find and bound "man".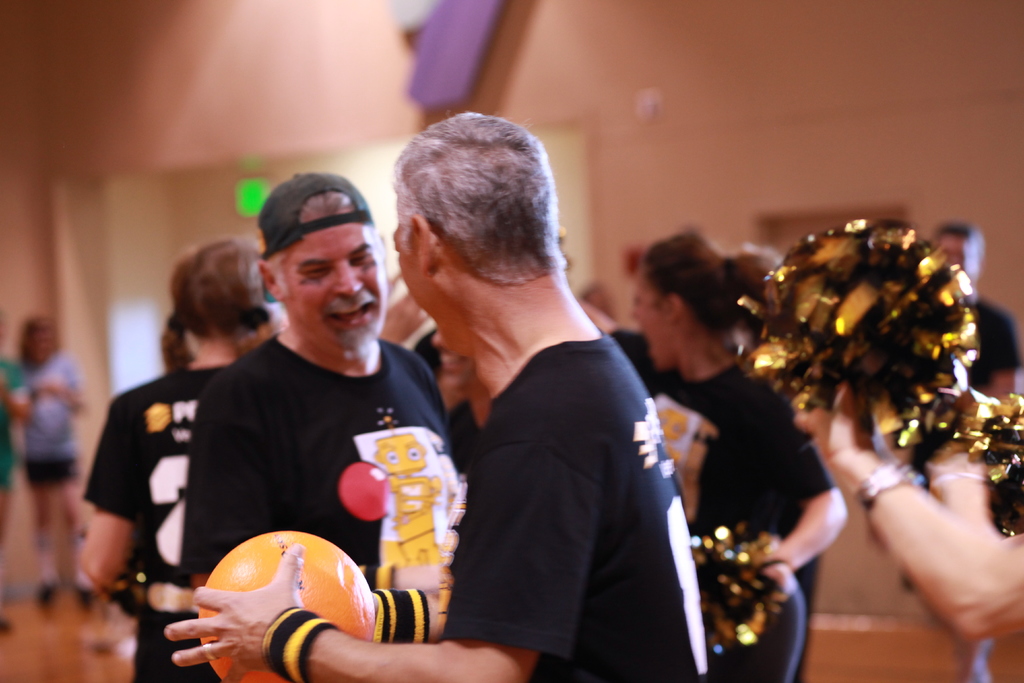
Bound: {"x1": 181, "y1": 167, "x2": 467, "y2": 682}.
